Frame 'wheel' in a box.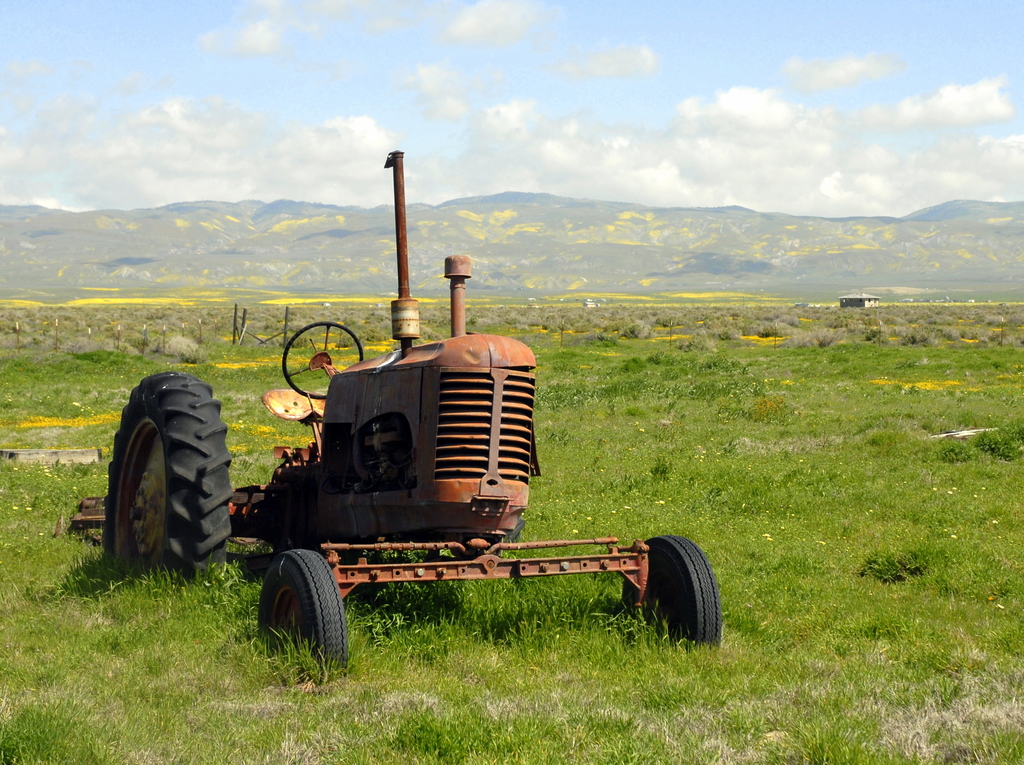
[98,370,234,597].
